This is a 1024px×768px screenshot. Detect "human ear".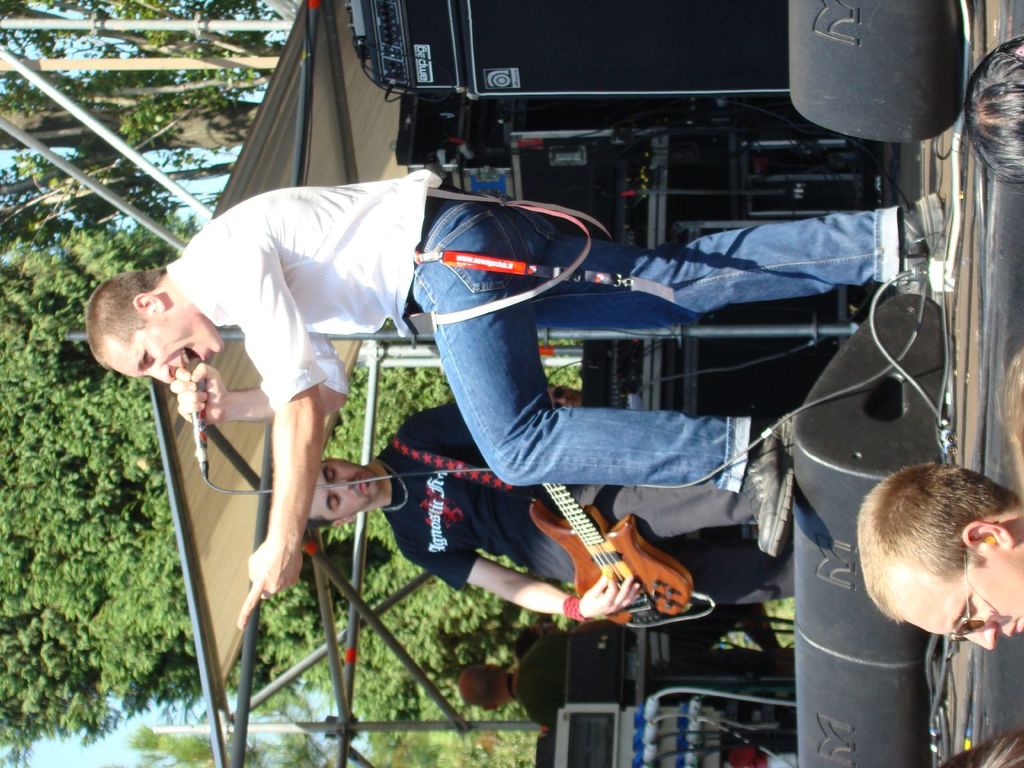
x1=961 y1=521 x2=1014 y2=547.
